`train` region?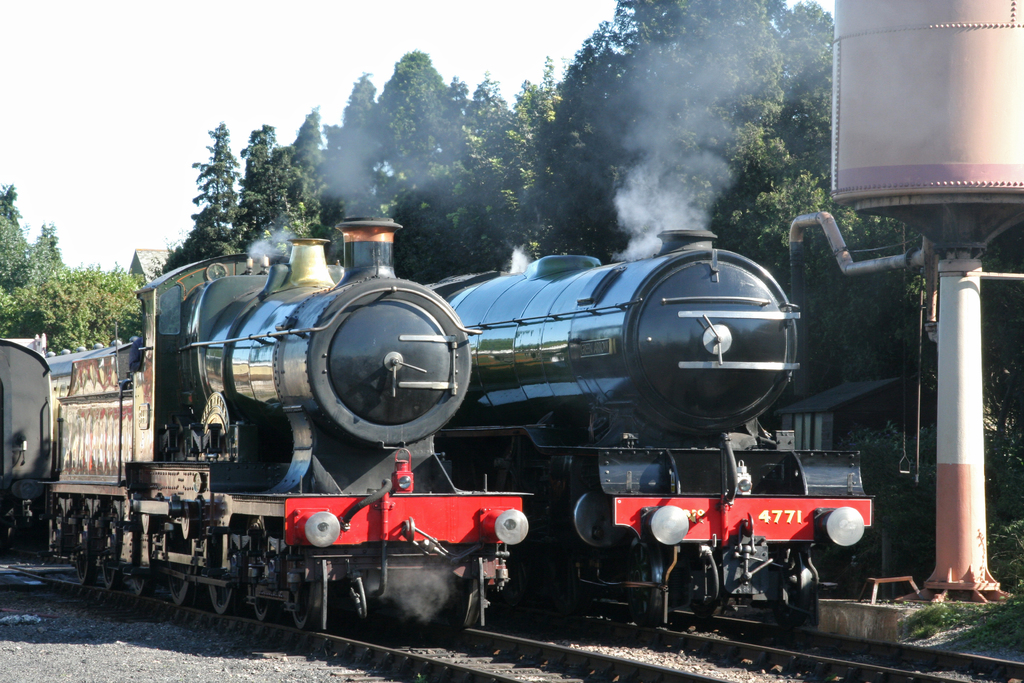
0, 210, 539, 636
